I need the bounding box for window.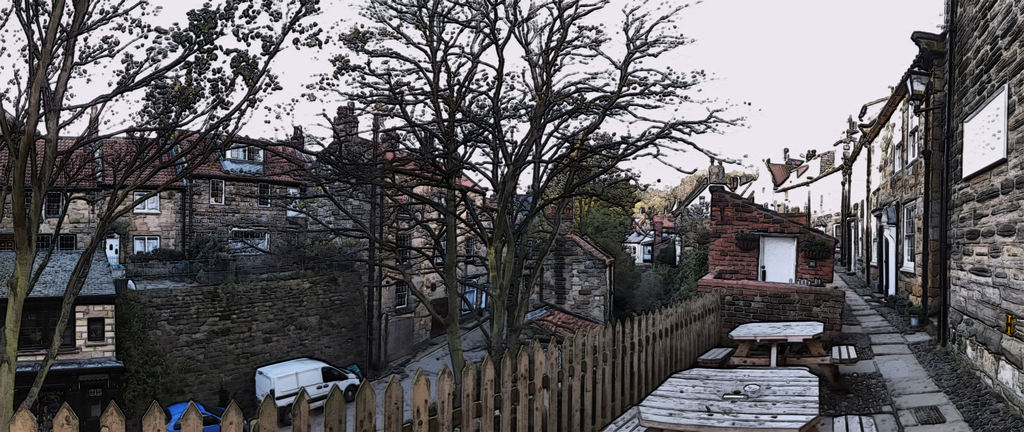
Here it is: (left=396, top=278, right=406, bottom=308).
